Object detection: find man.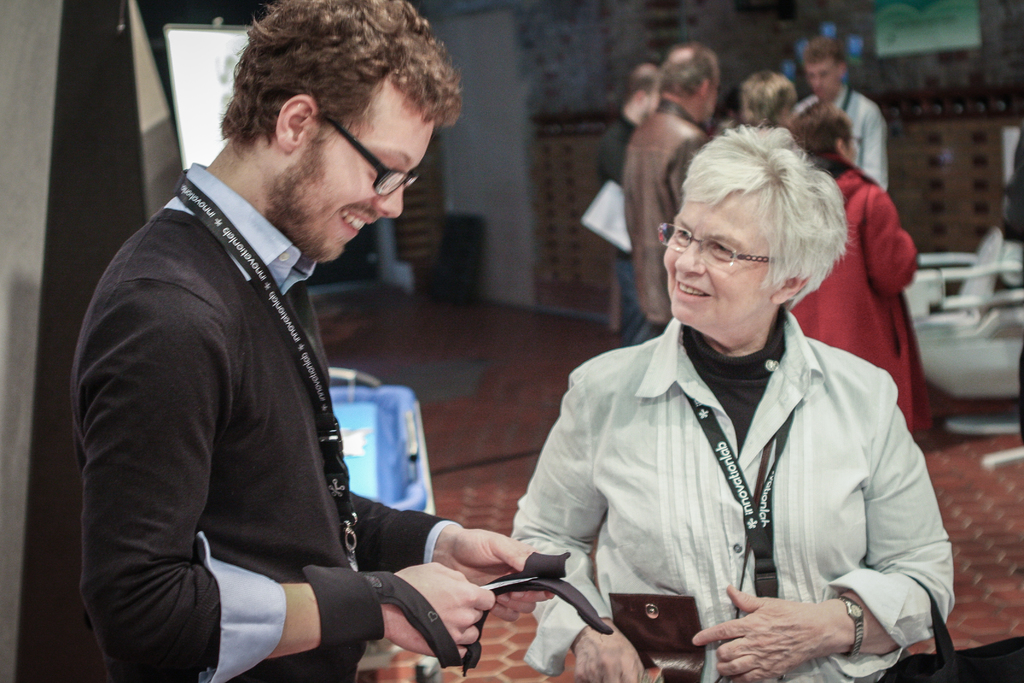
crop(624, 43, 724, 331).
